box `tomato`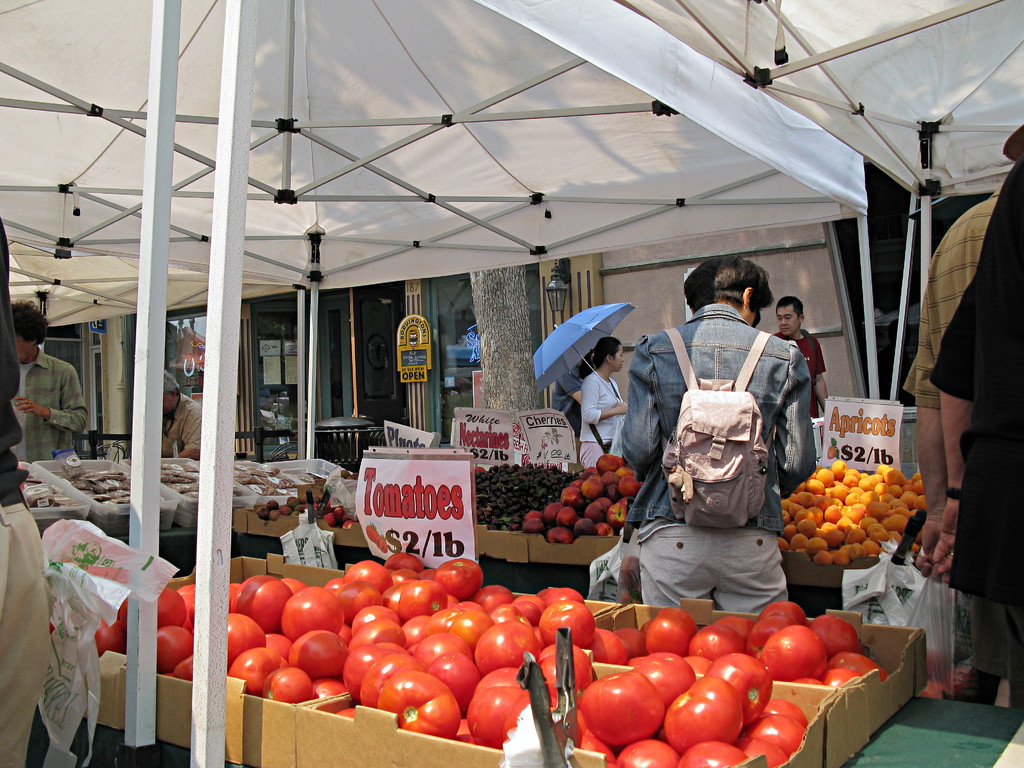
470, 662, 525, 754
